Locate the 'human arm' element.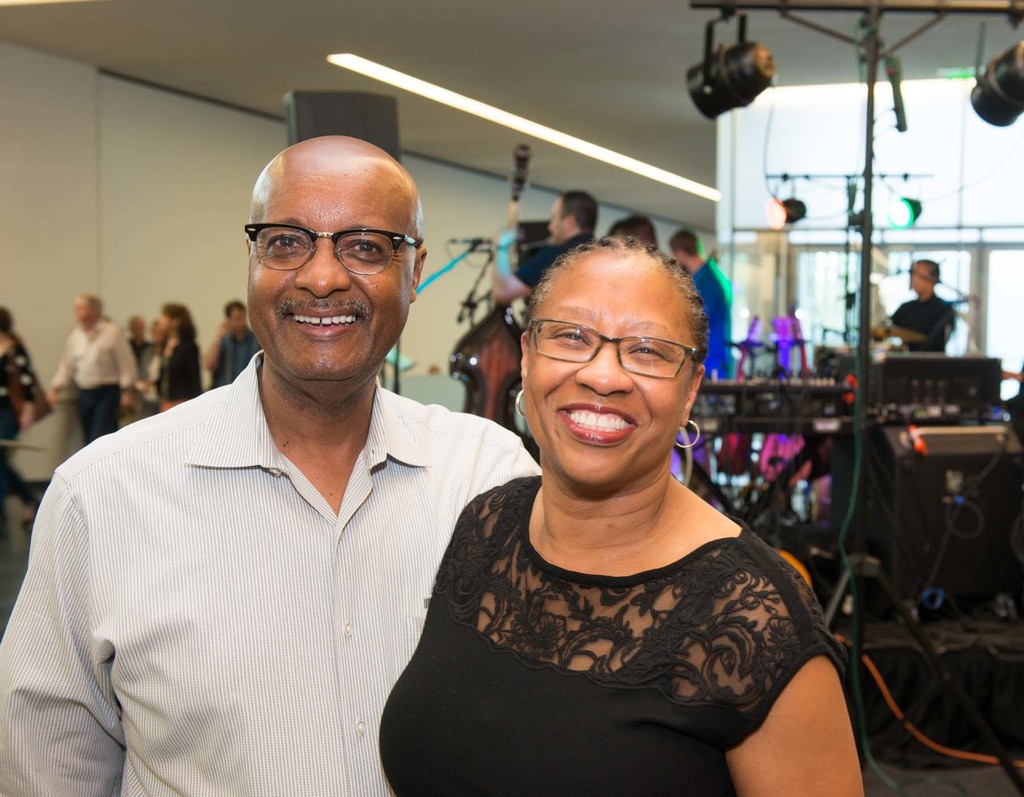
Element bbox: <bbox>887, 307, 959, 344</bbox>.
